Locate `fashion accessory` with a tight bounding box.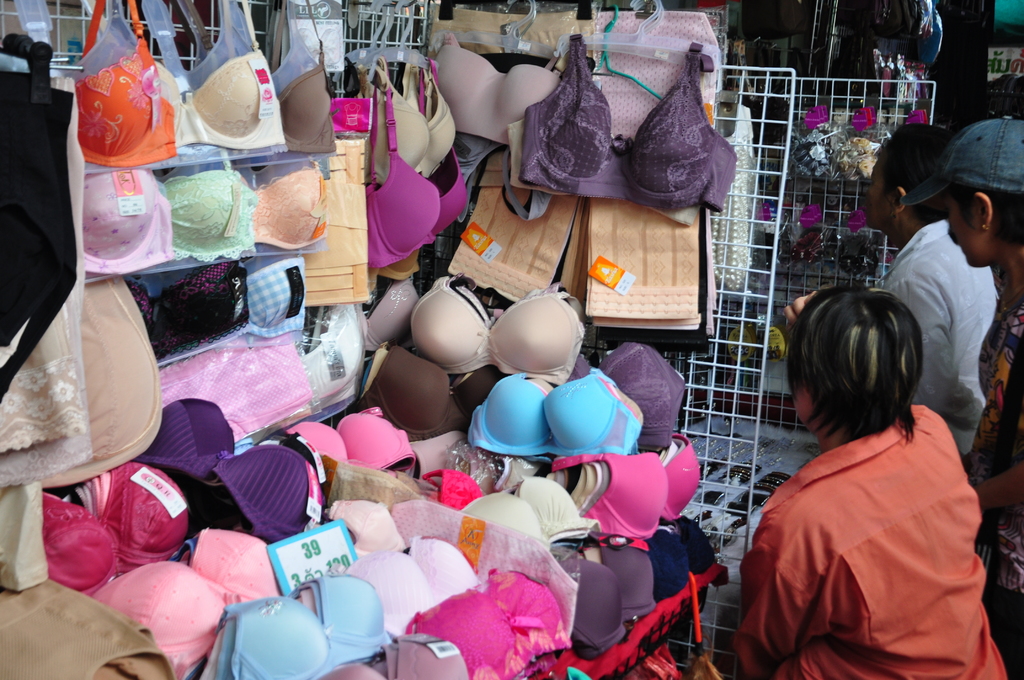
l=982, t=225, r=989, b=235.
